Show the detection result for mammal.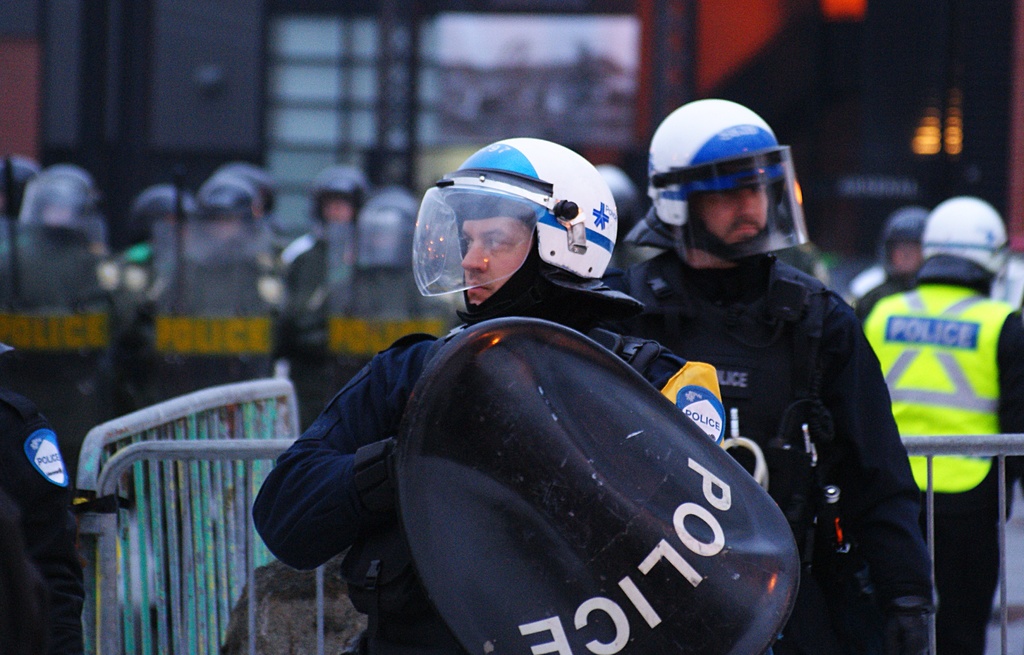
box=[249, 136, 724, 654].
